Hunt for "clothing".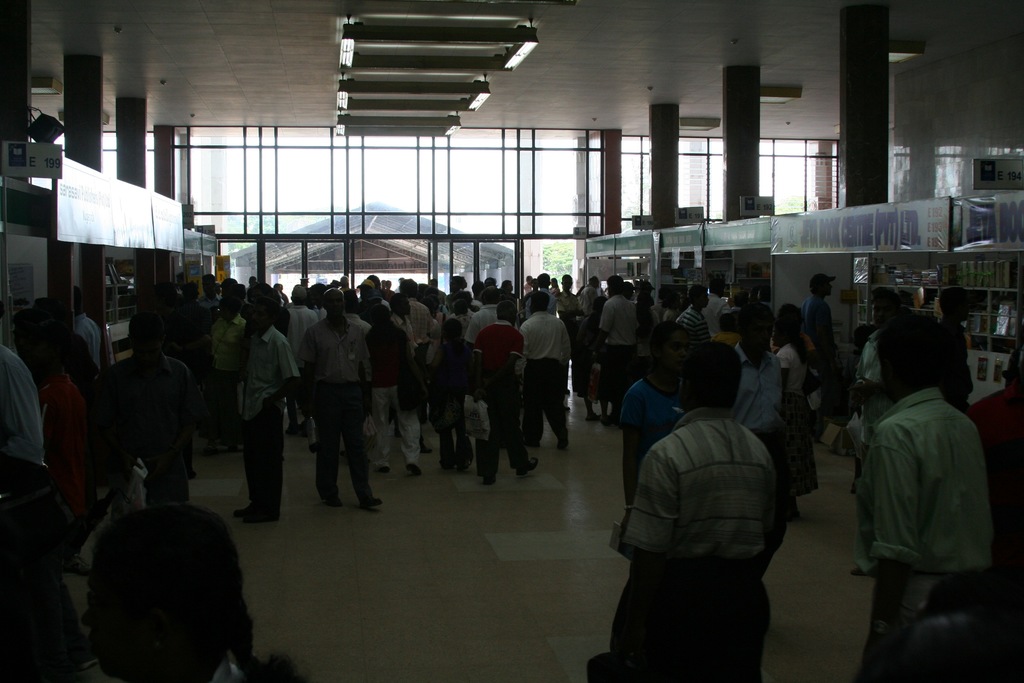
Hunted down at Rect(466, 299, 497, 342).
